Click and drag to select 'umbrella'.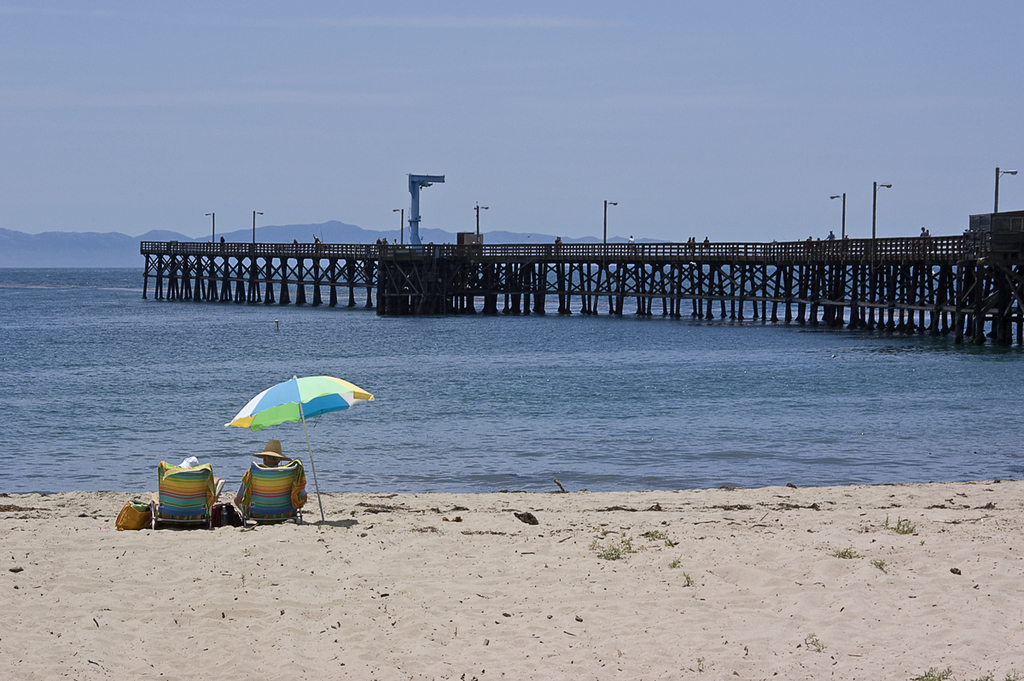
Selection: 215, 344, 393, 519.
